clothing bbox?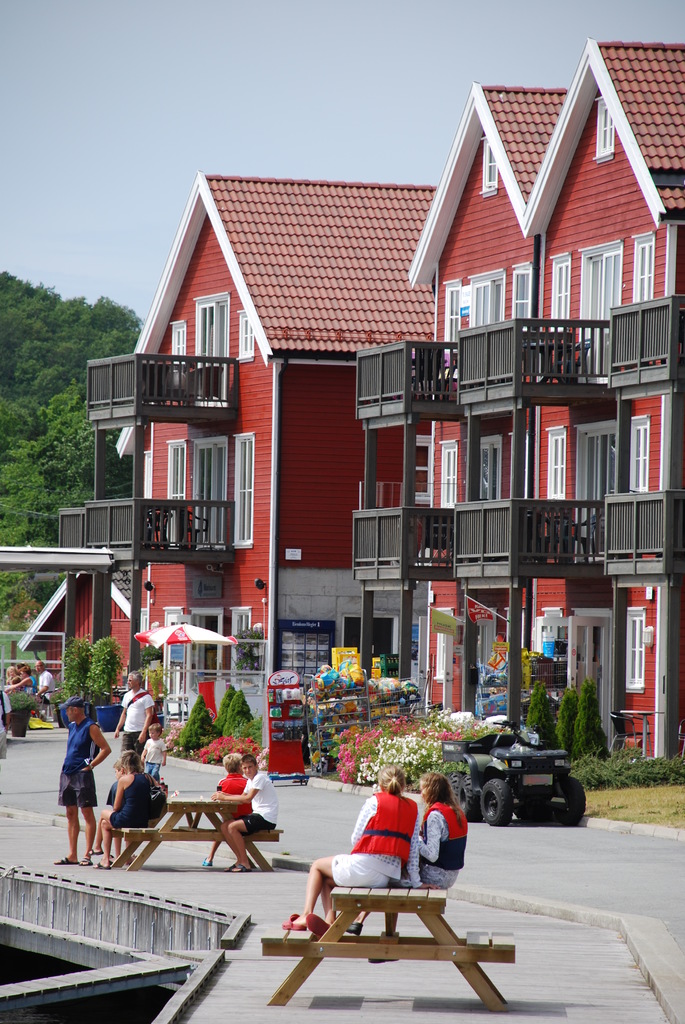
region(221, 777, 253, 814)
